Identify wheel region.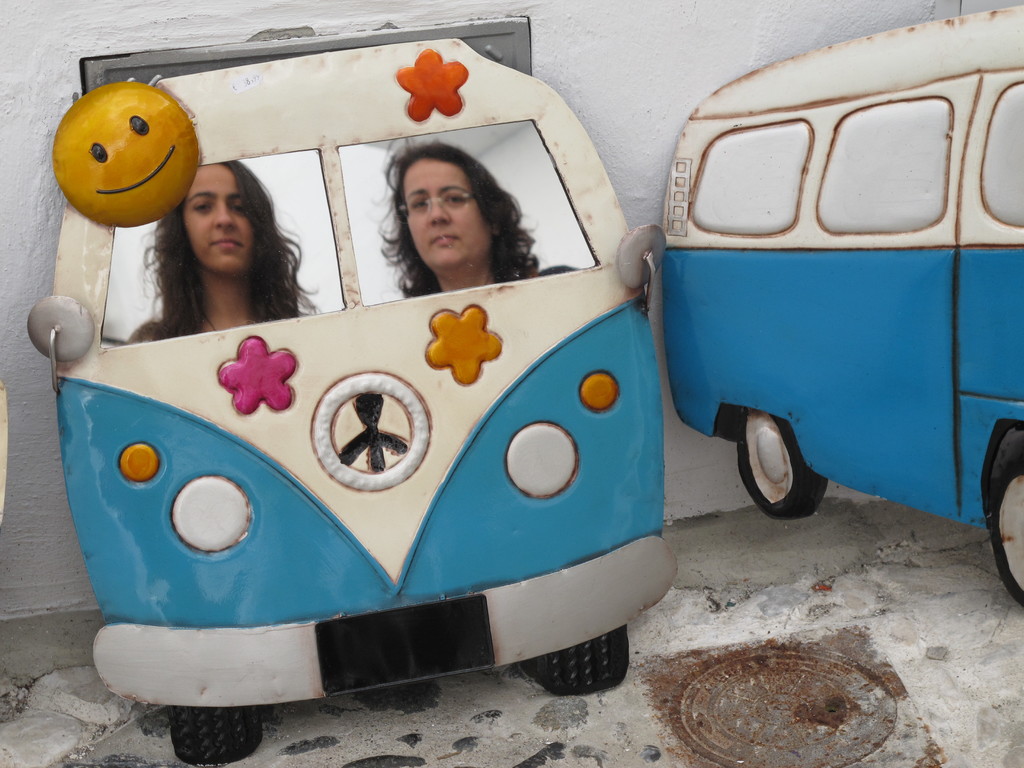
Region: box(164, 707, 266, 764).
